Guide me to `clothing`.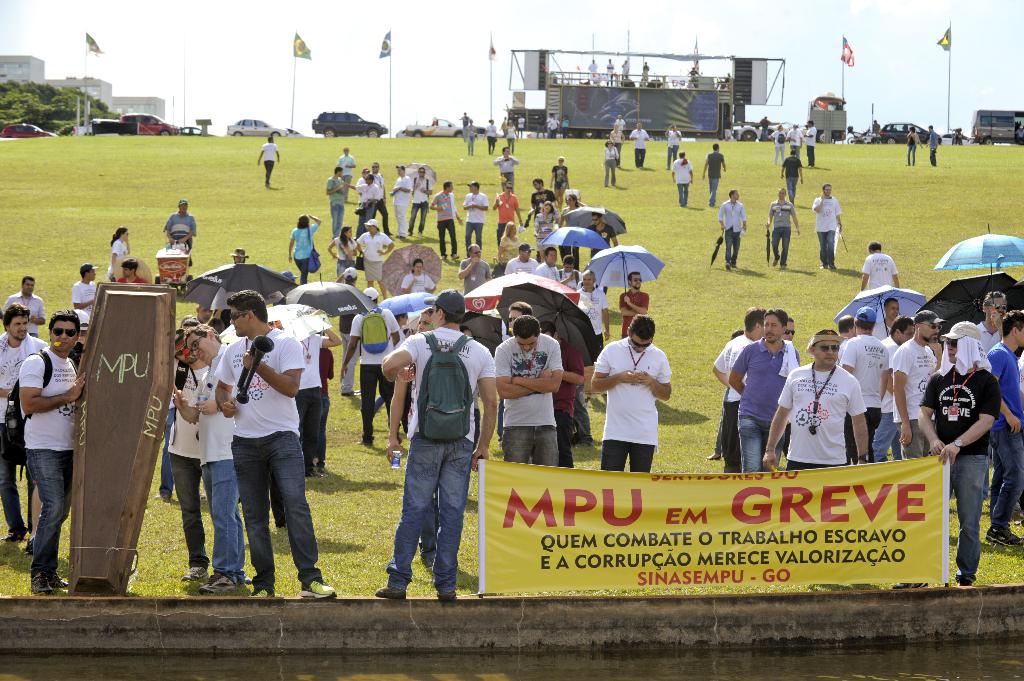
Guidance: bbox=[359, 232, 388, 280].
